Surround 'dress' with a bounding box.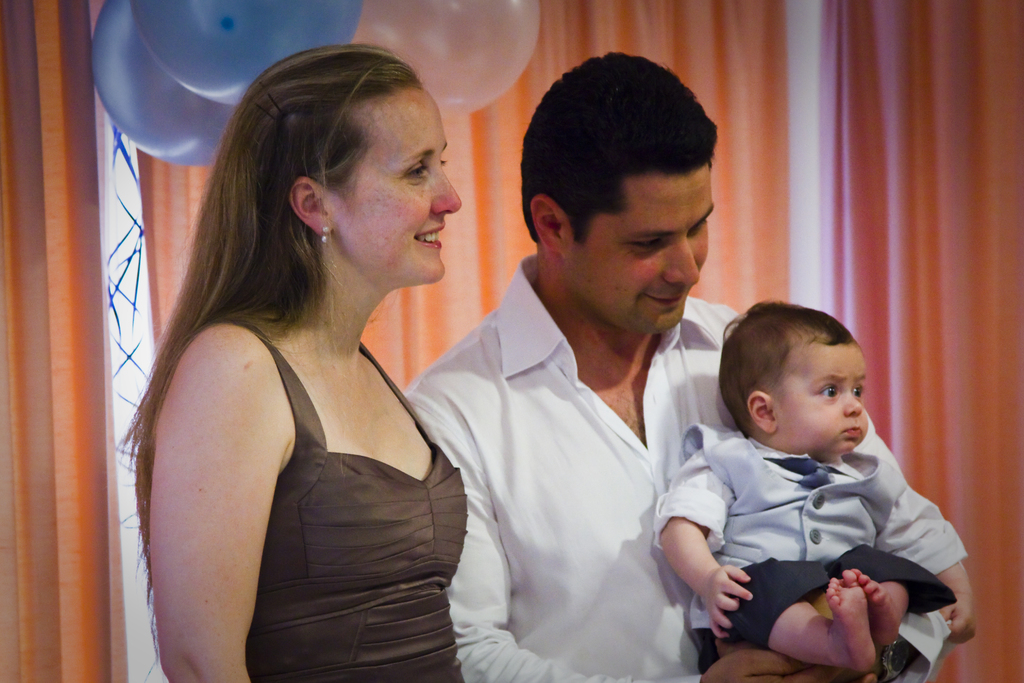
crop(163, 317, 469, 682).
